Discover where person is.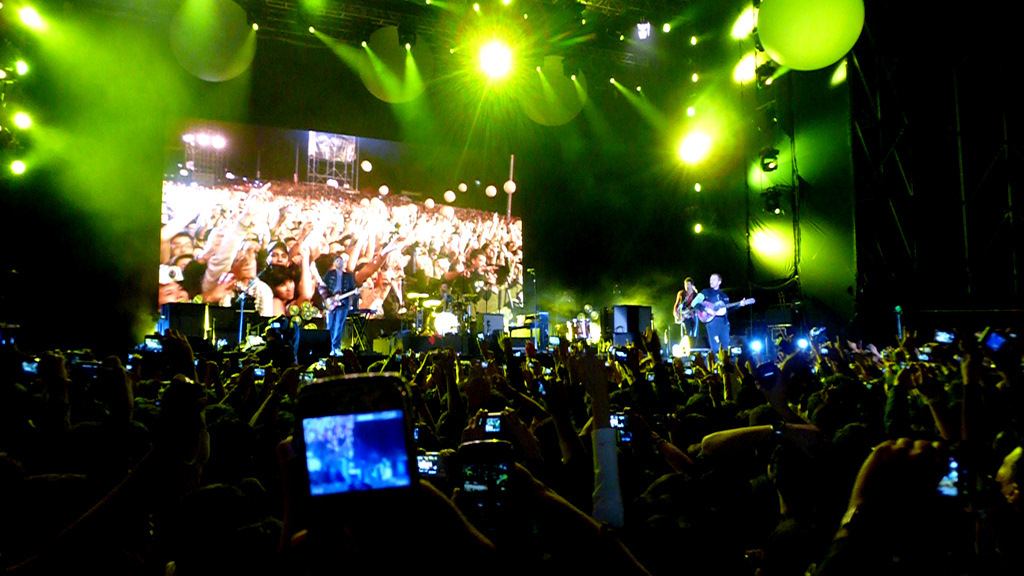
Discovered at detection(674, 272, 701, 343).
